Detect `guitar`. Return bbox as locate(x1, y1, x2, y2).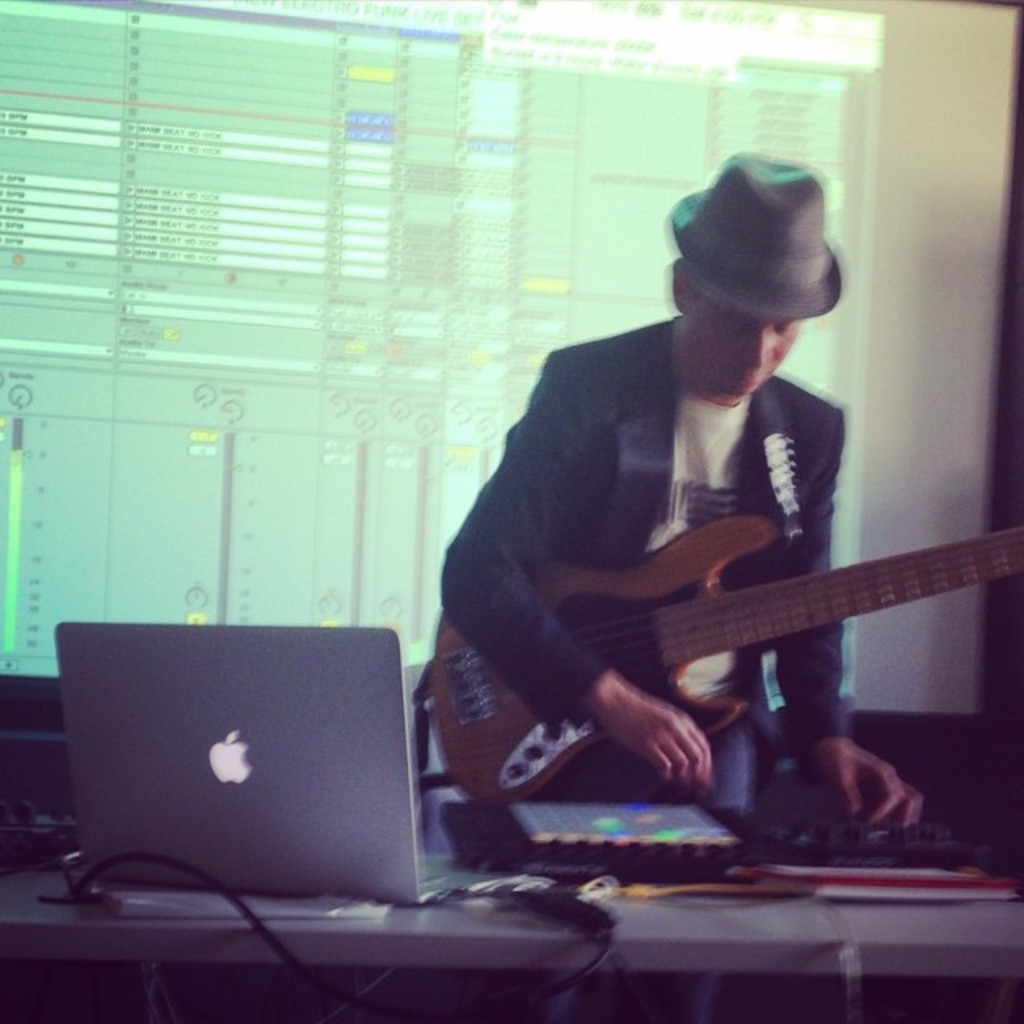
locate(429, 509, 1022, 810).
